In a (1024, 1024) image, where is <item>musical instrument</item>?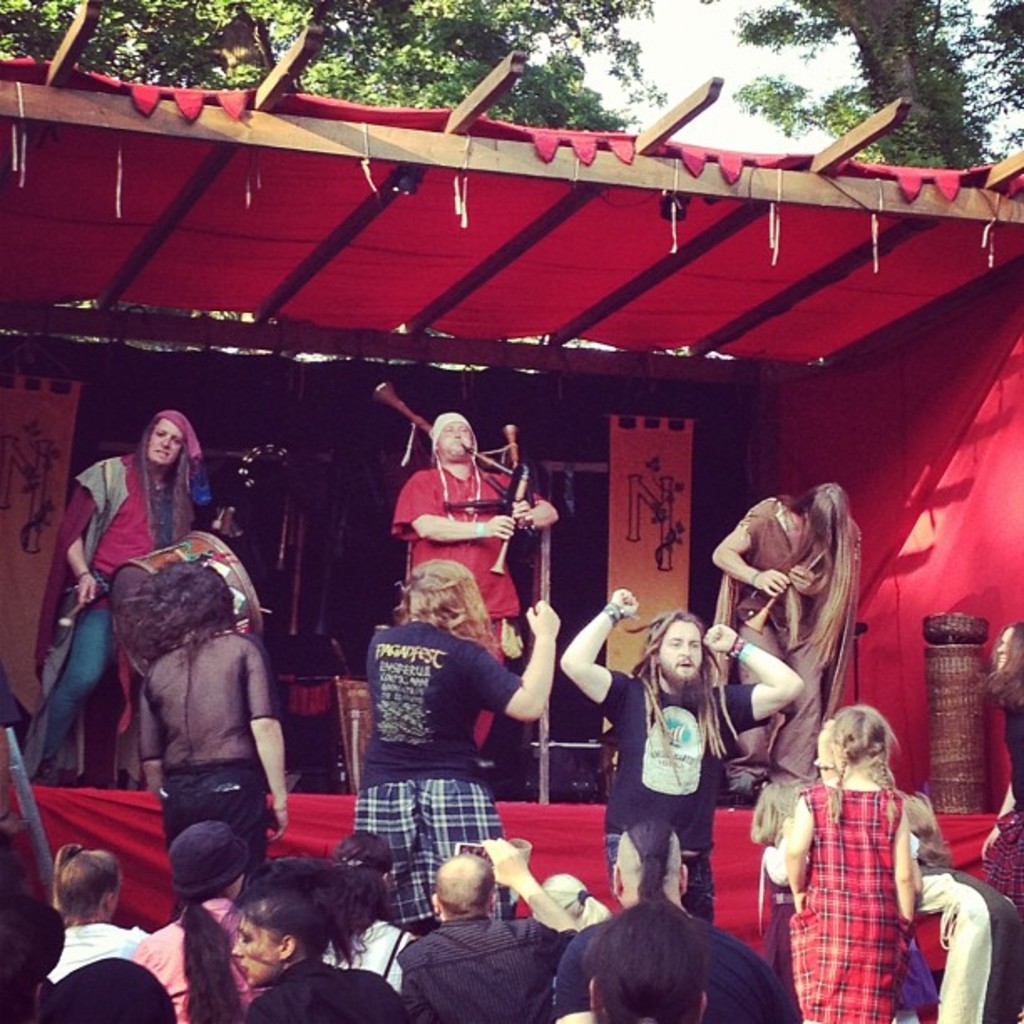
[x1=376, y1=383, x2=539, y2=627].
